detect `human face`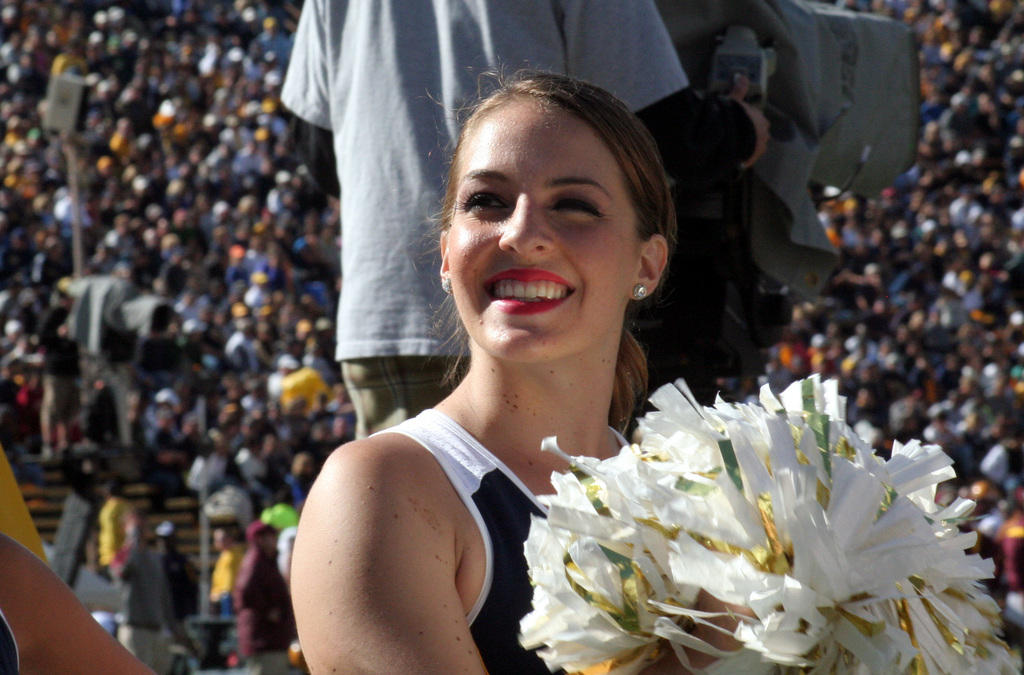
[446,111,635,363]
